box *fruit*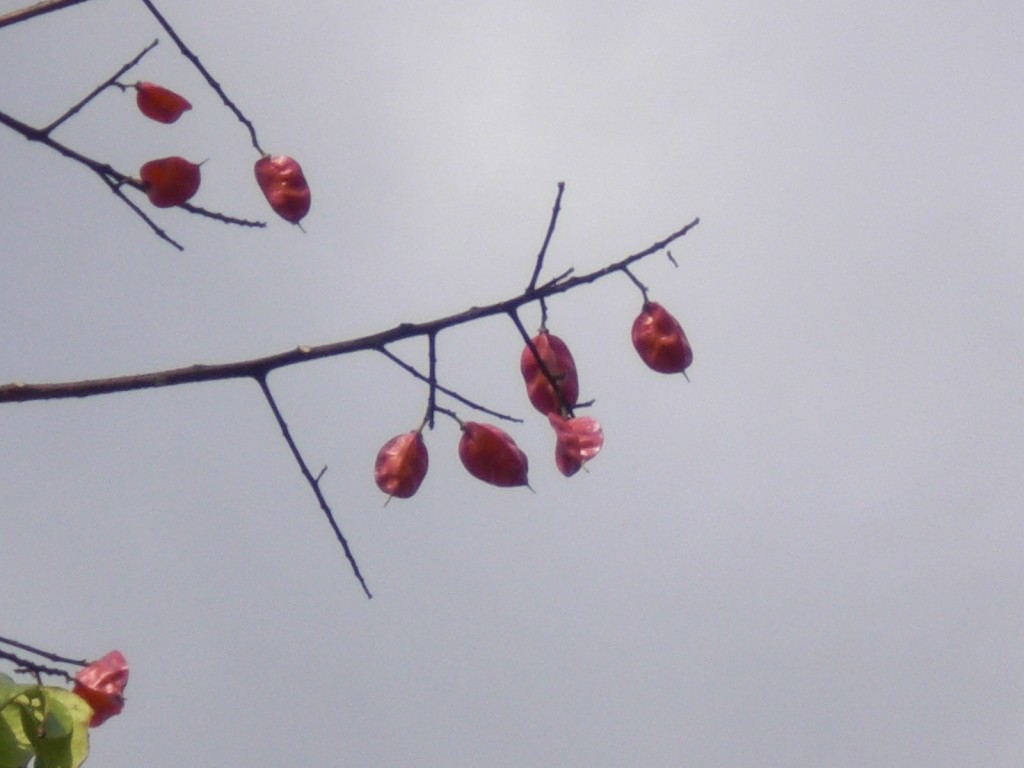
{"x1": 139, "y1": 155, "x2": 202, "y2": 208}
